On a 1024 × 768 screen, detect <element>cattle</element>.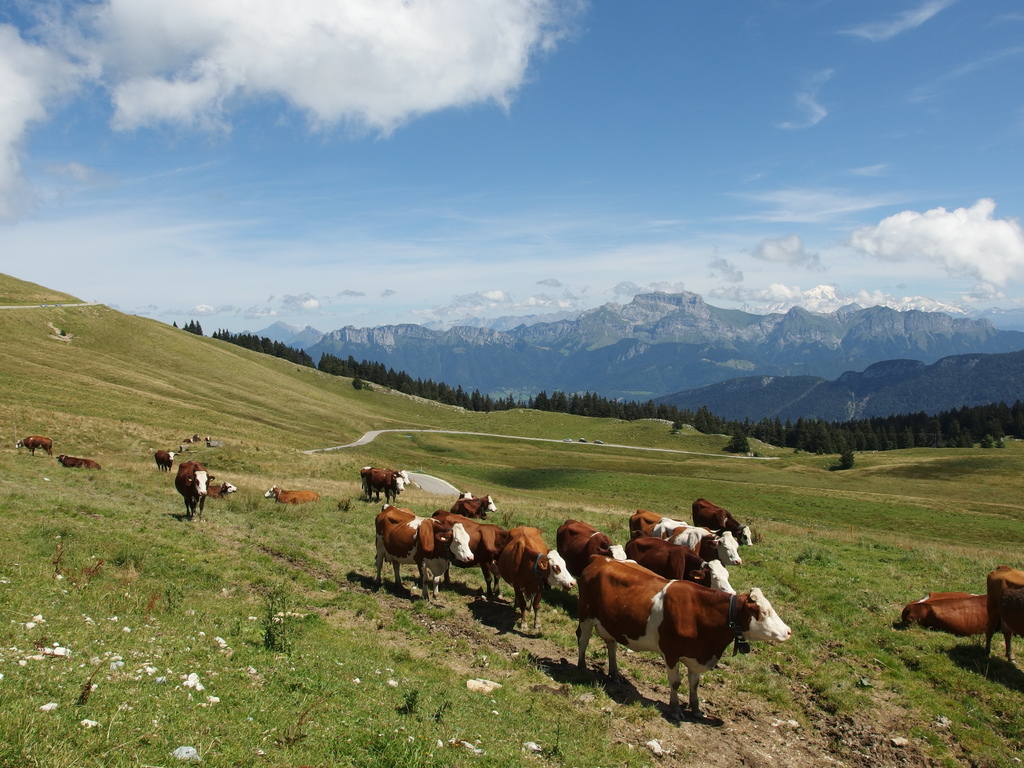
<region>376, 504, 473, 600</region>.
